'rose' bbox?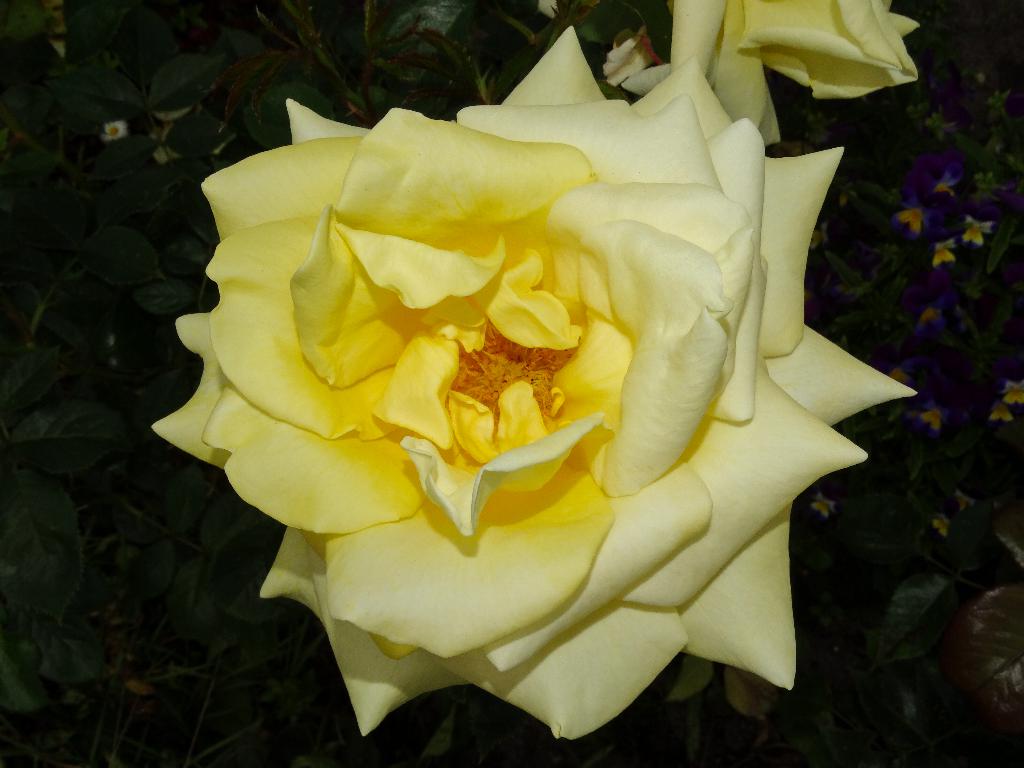
(x1=146, y1=23, x2=925, y2=745)
